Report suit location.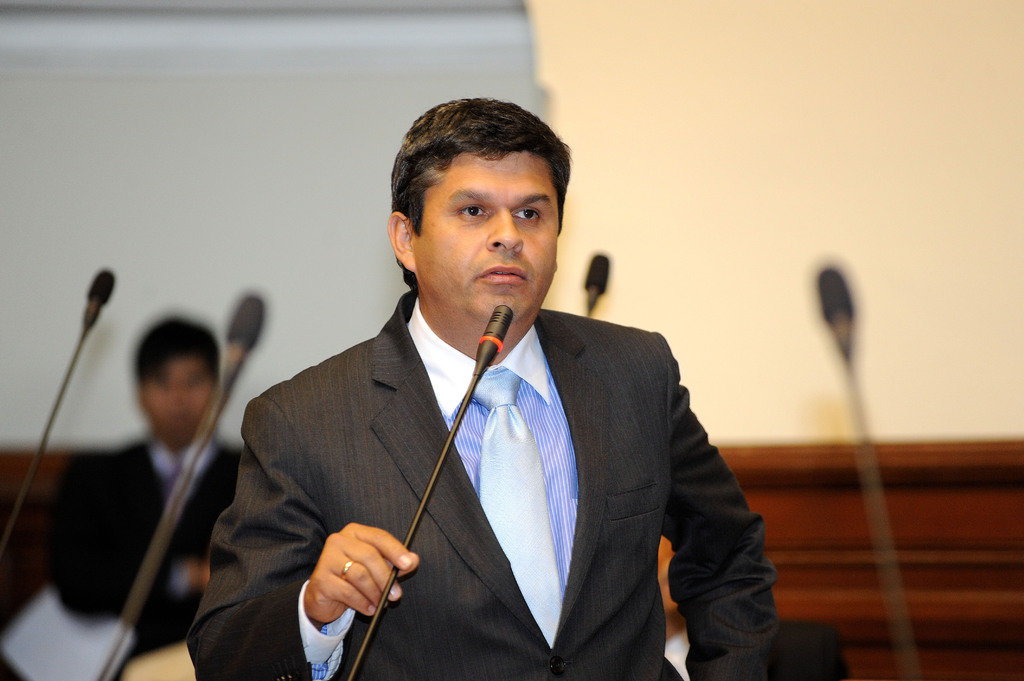
Report: Rect(49, 438, 248, 679).
